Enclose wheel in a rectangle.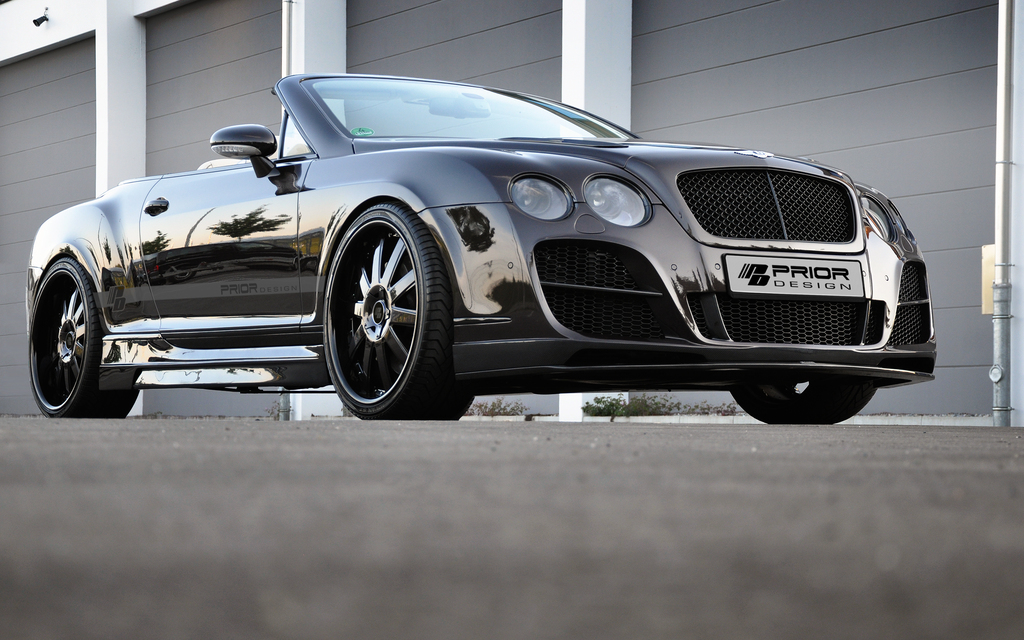
x1=725, y1=371, x2=875, y2=424.
